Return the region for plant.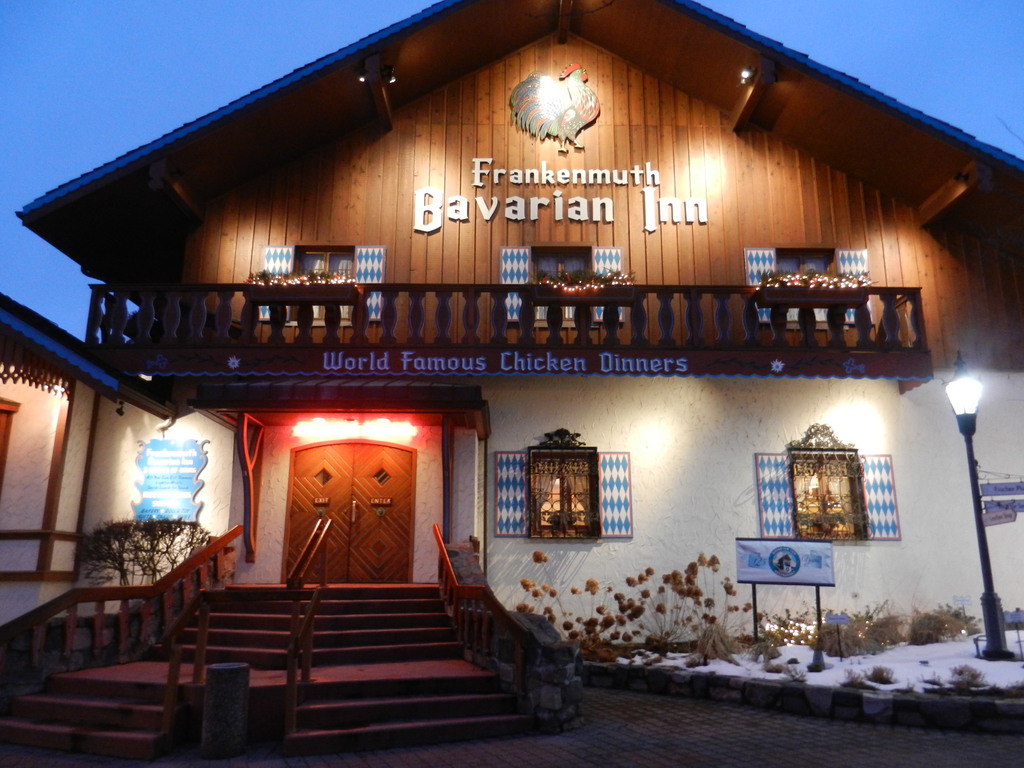
(left=890, top=677, right=915, bottom=697).
